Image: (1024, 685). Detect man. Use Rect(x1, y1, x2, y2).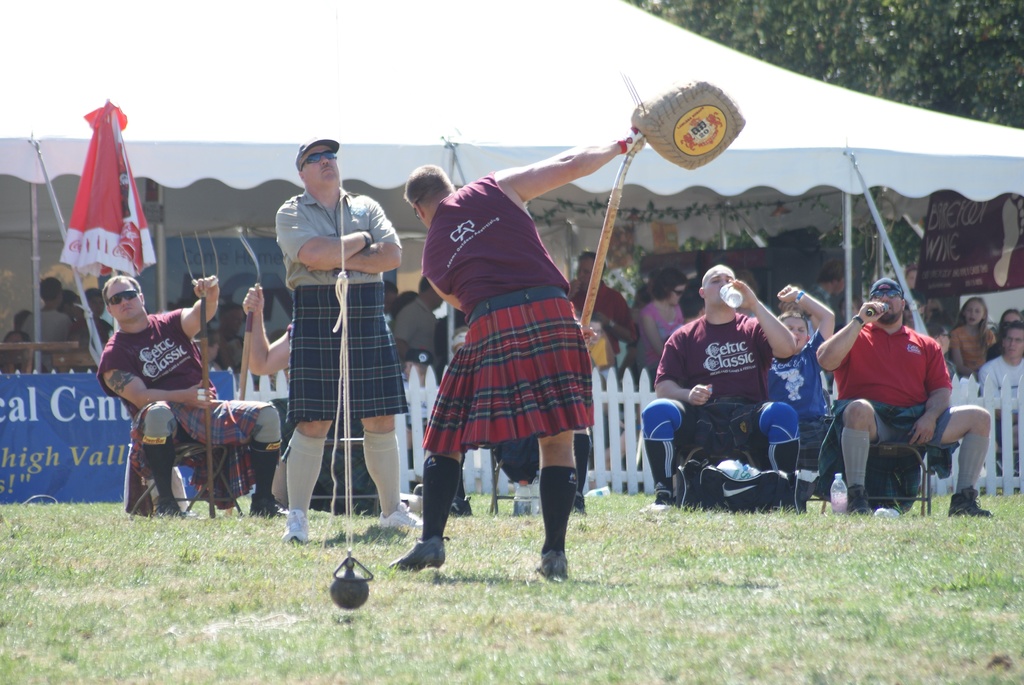
Rect(22, 274, 70, 378).
